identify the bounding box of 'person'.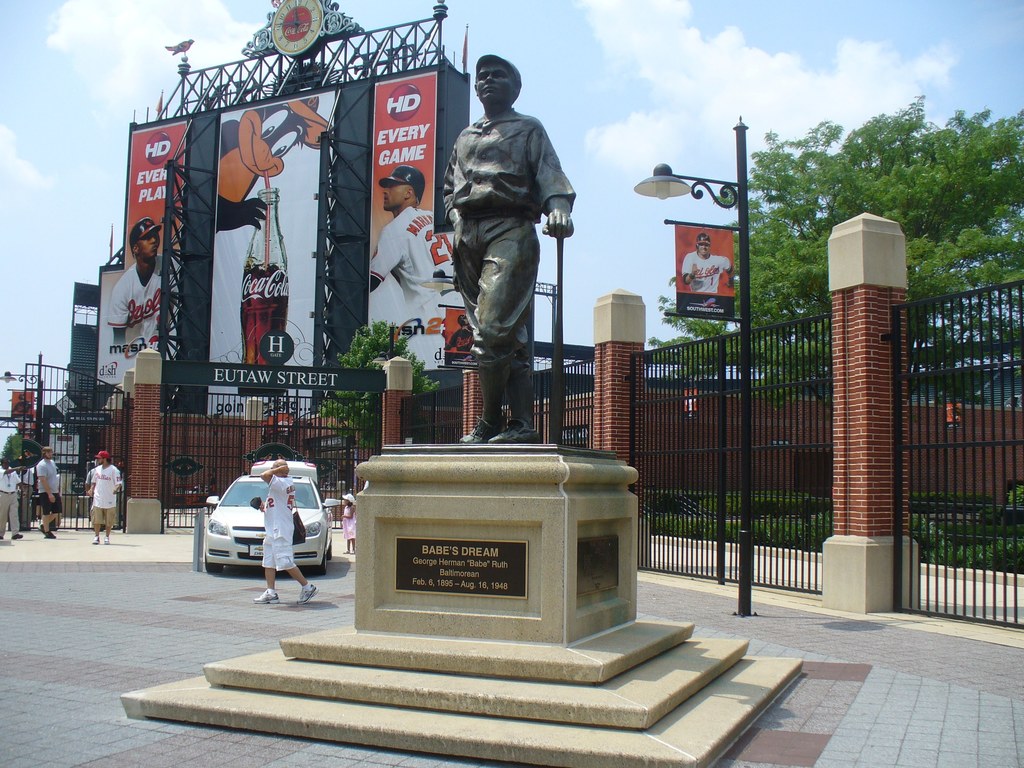
444 309 476 351.
